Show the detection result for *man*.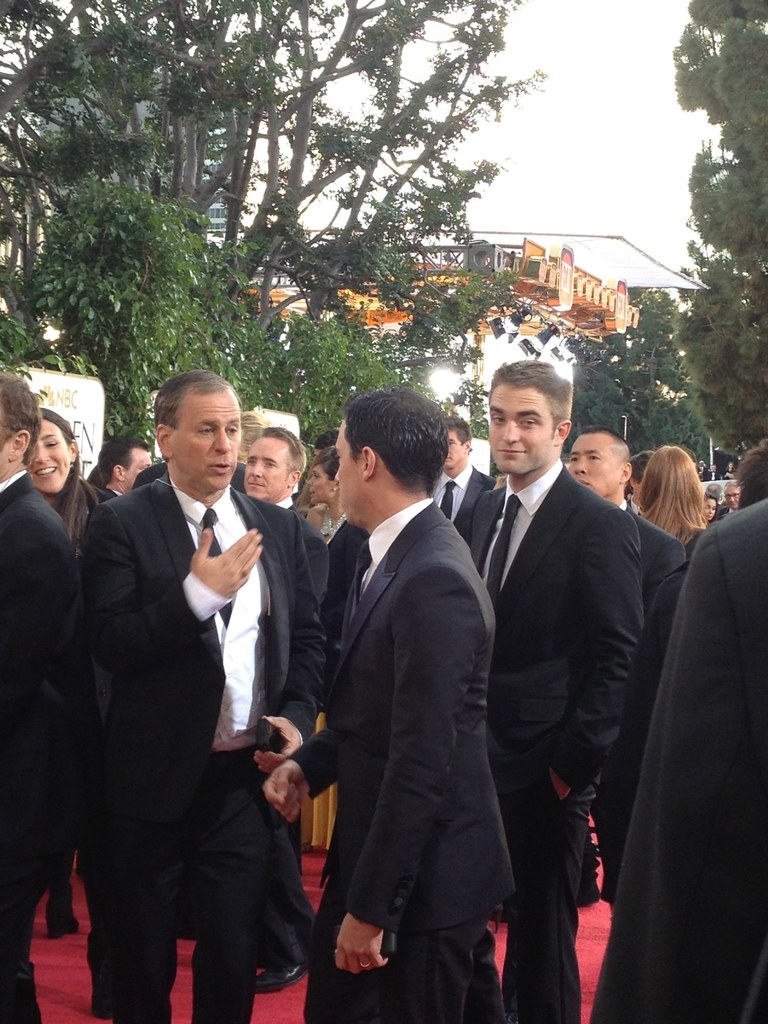
select_region(0, 371, 77, 1023).
